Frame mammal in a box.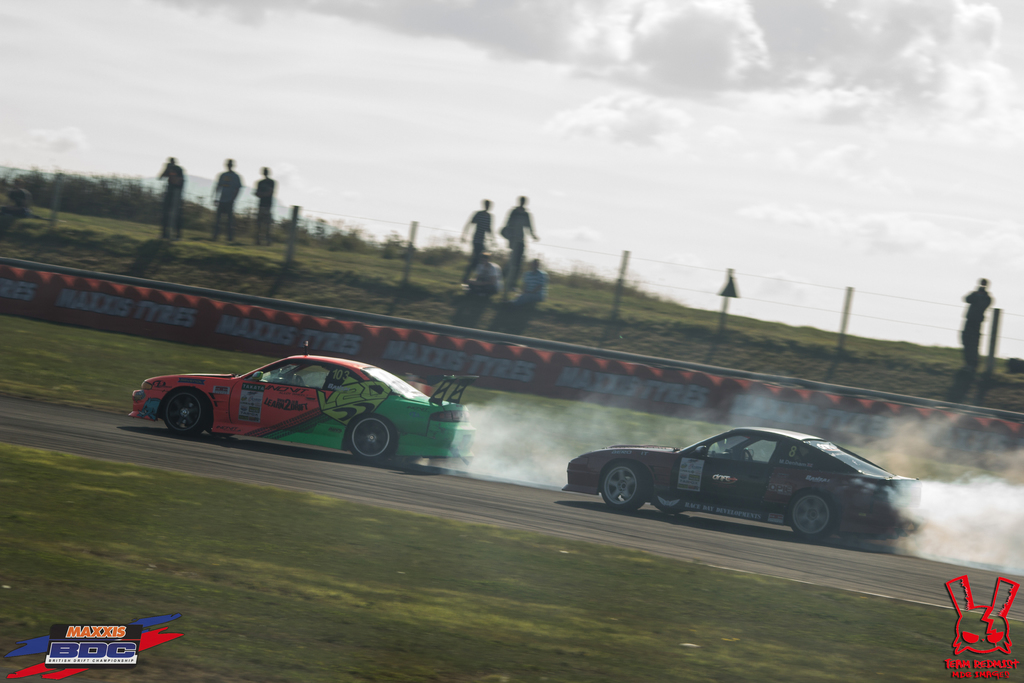
155,155,181,238.
